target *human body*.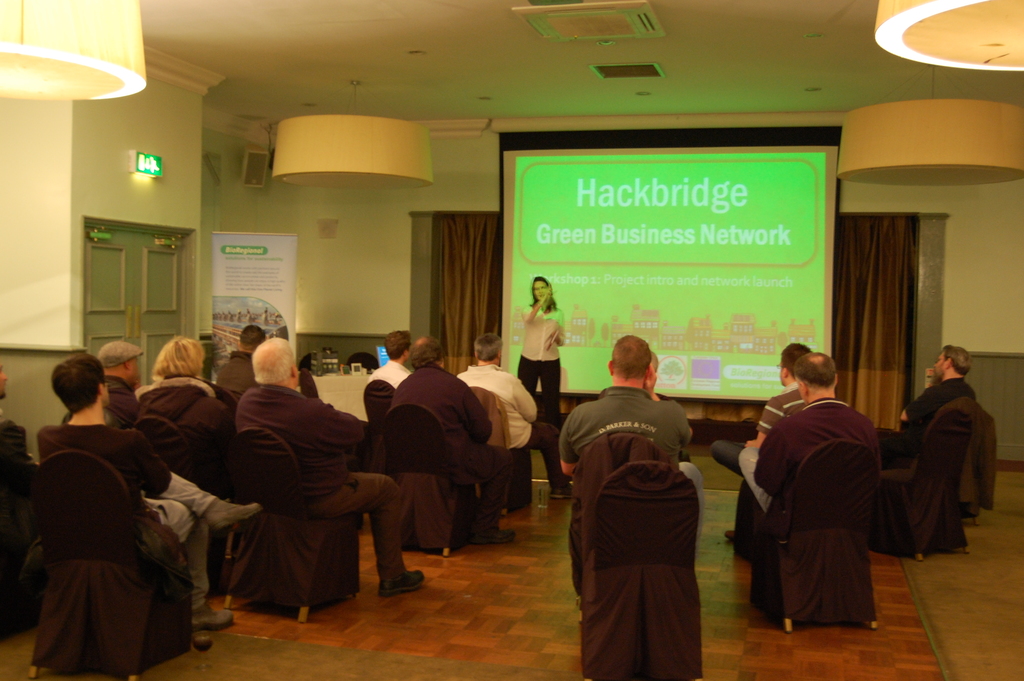
Target region: (0, 365, 37, 459).
